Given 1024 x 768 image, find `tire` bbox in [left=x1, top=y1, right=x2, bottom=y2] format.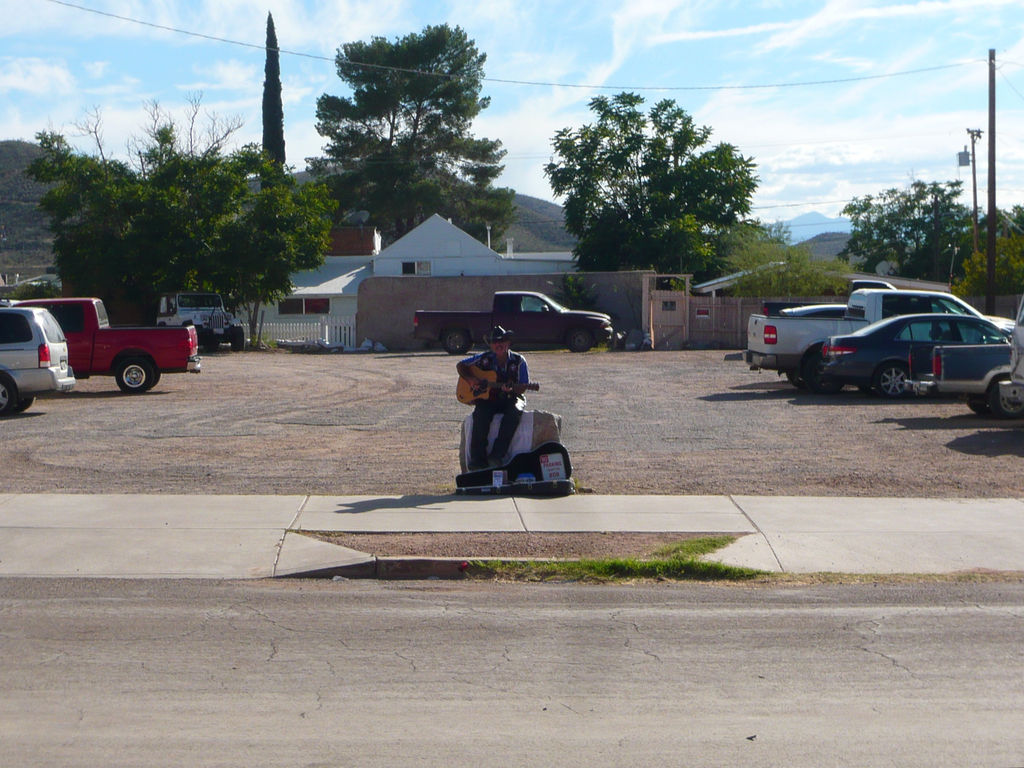
[left=788, top=371, right=805, bottom=390].
